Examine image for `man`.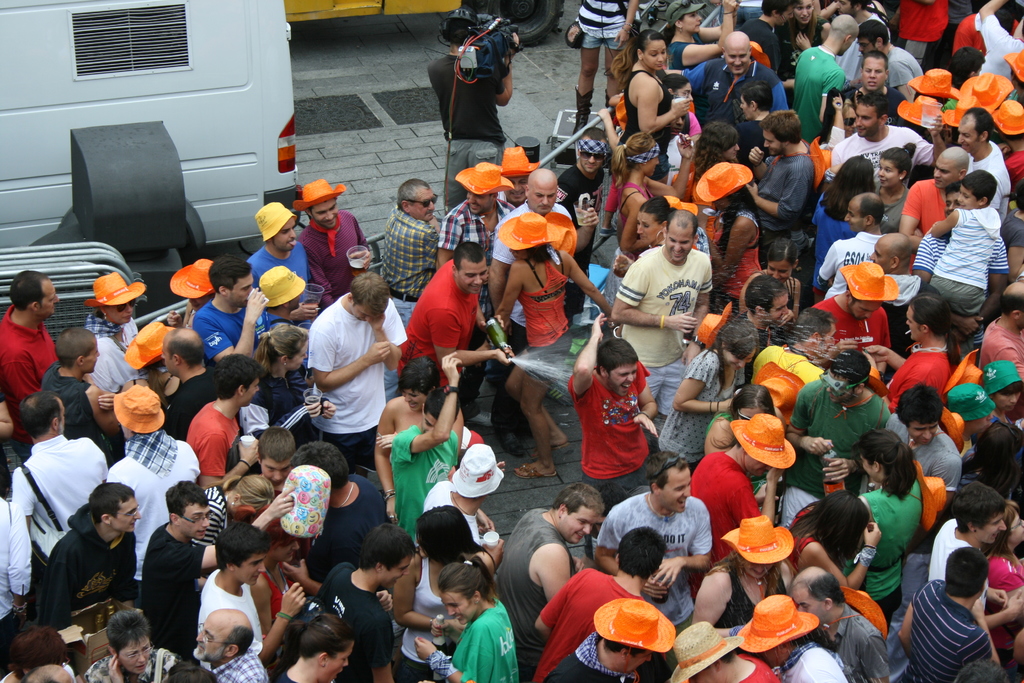
Examination result: Rect(428, 4, 515, 213).
